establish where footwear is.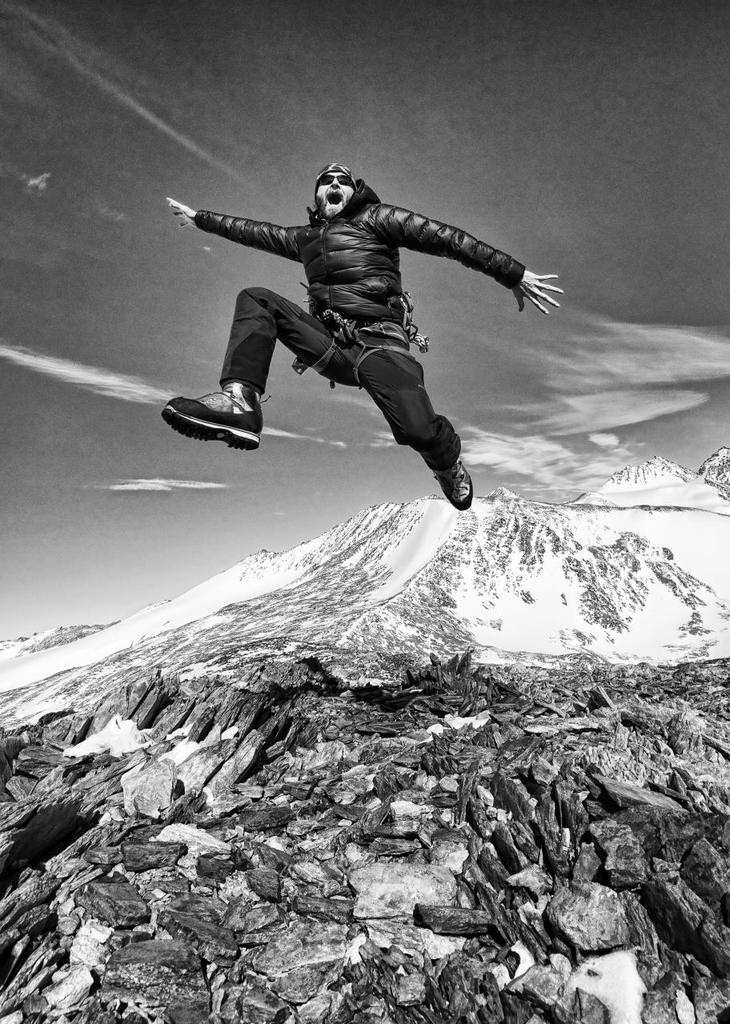
Established at {"x1": 432, "y1": 448, "x2": 472, "y2": 510}.
